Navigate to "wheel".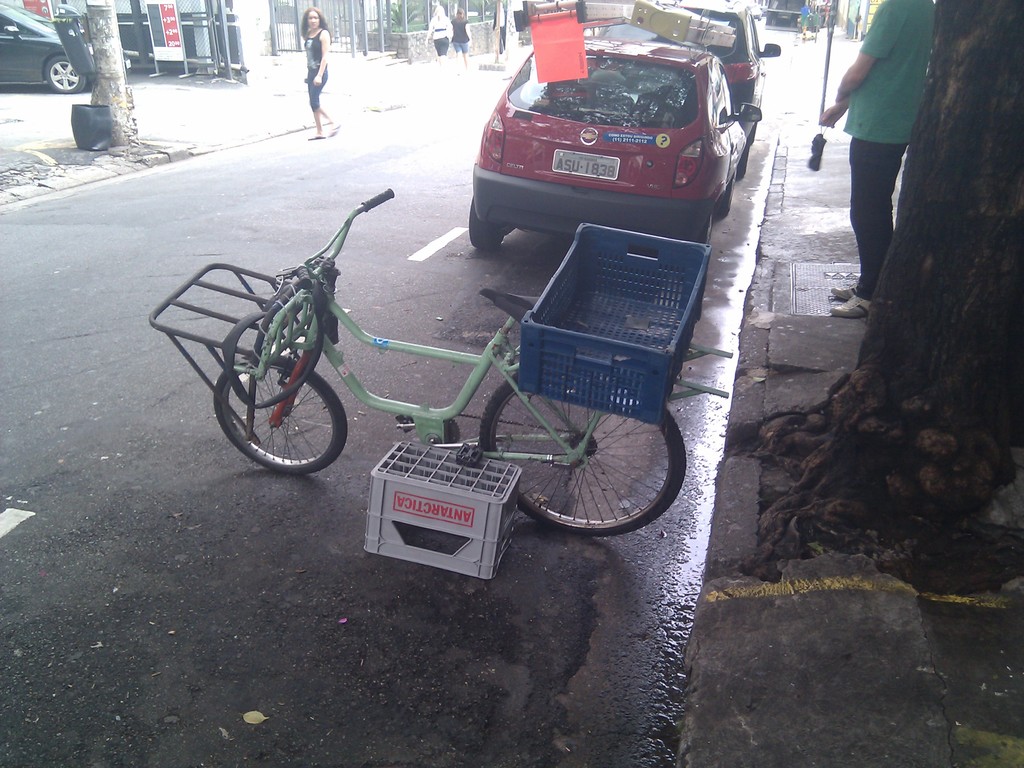
Navigation target: (212, 352, 348, 477).
